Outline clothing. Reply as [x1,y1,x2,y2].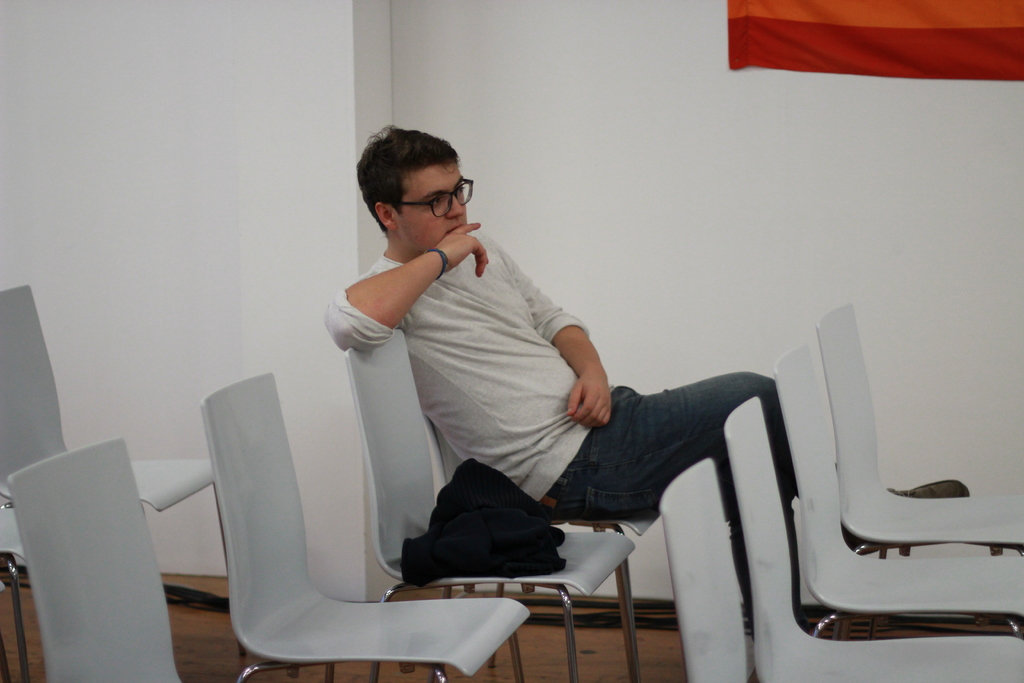
[273,185,788,638].
